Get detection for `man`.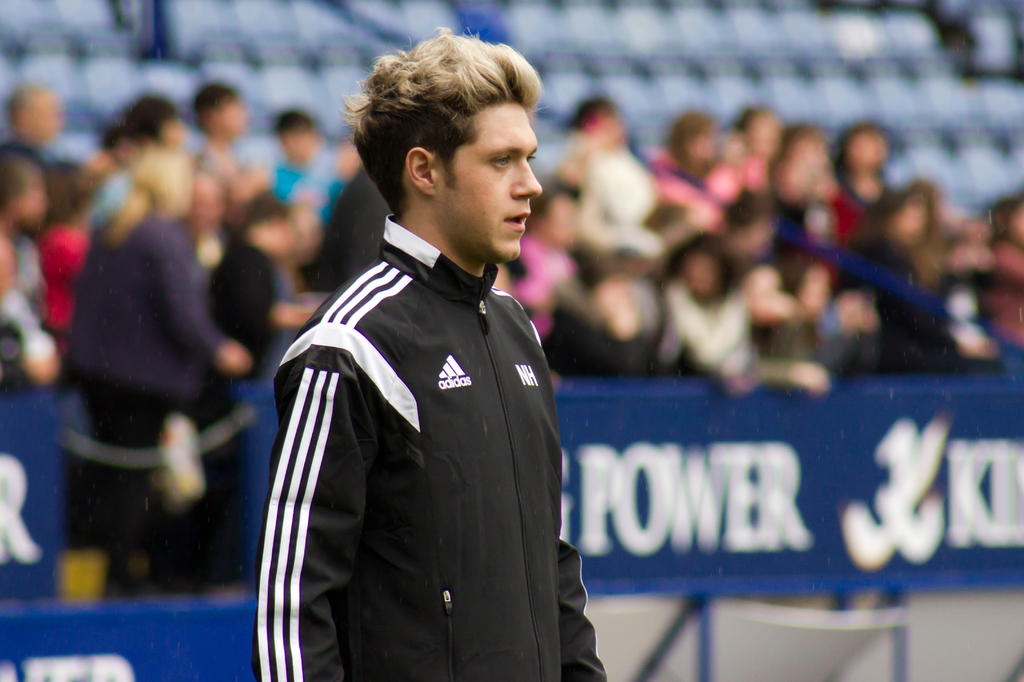
Detection: (x1=248, y1=16, x2=575, y2=681).
